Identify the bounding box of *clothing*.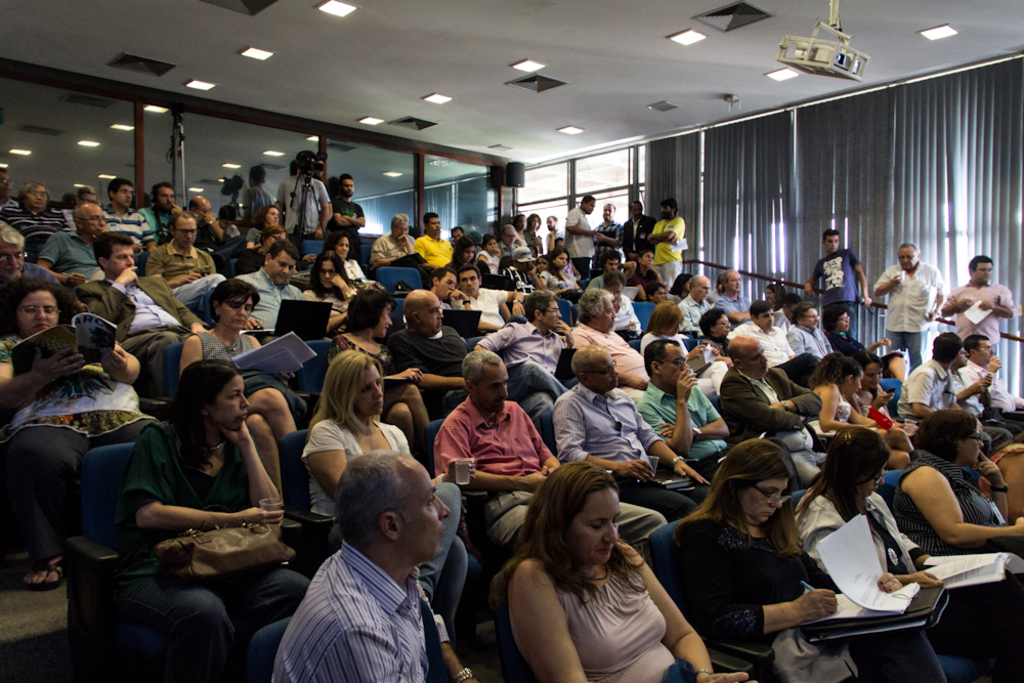
rect(413, 233, 451, 274).
